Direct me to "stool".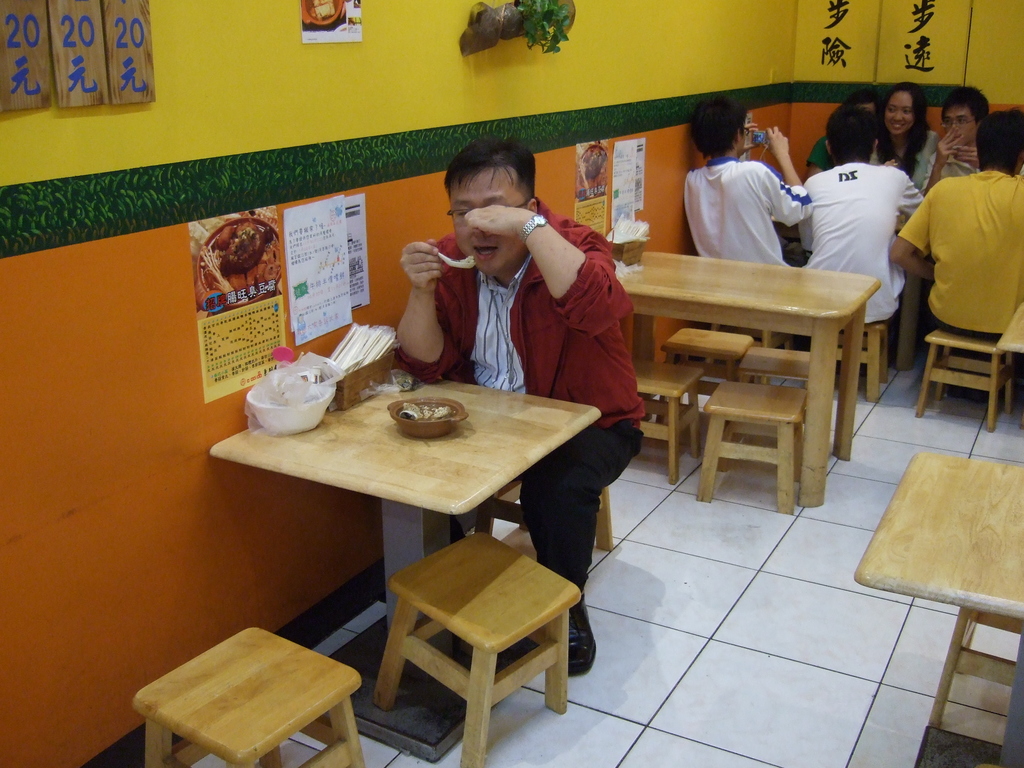
Direction: left=918, top=328, right=1014, bottom=431.
